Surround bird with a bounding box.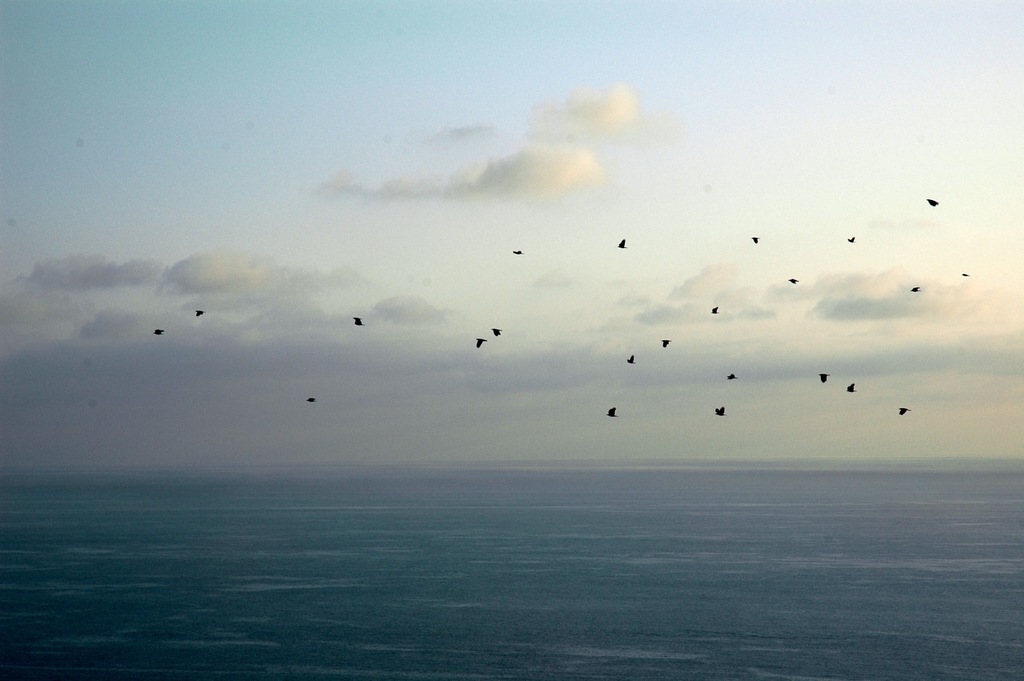
815/364/830/384.
